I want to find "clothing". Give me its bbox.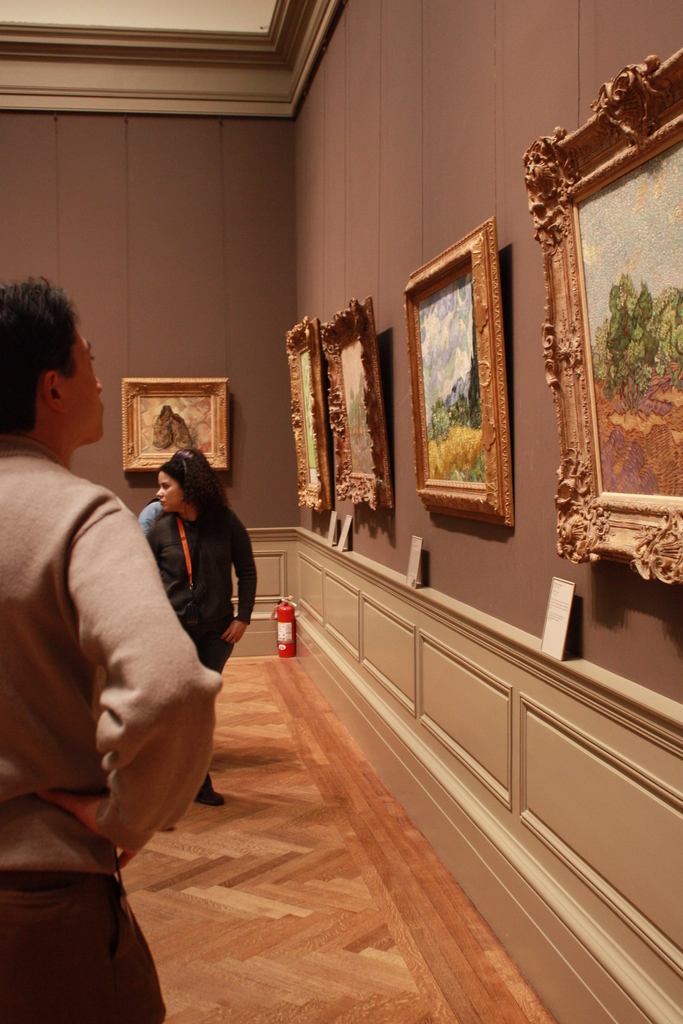
locate(0, 447, 227, 1023).
